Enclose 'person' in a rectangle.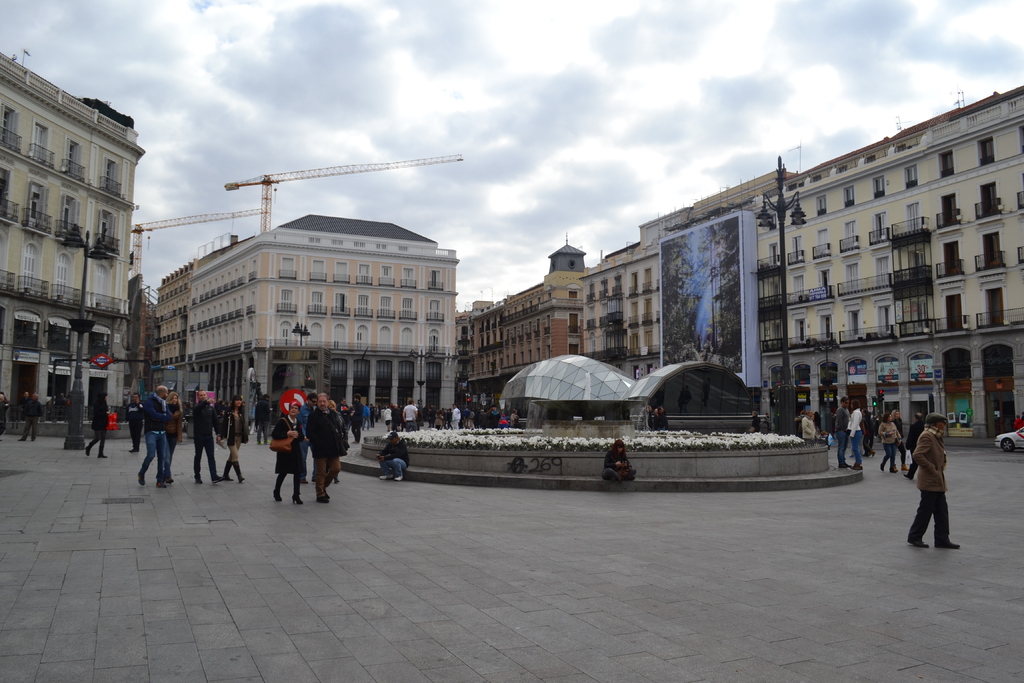
[left=303, top=392, right=349, bottom=504].
